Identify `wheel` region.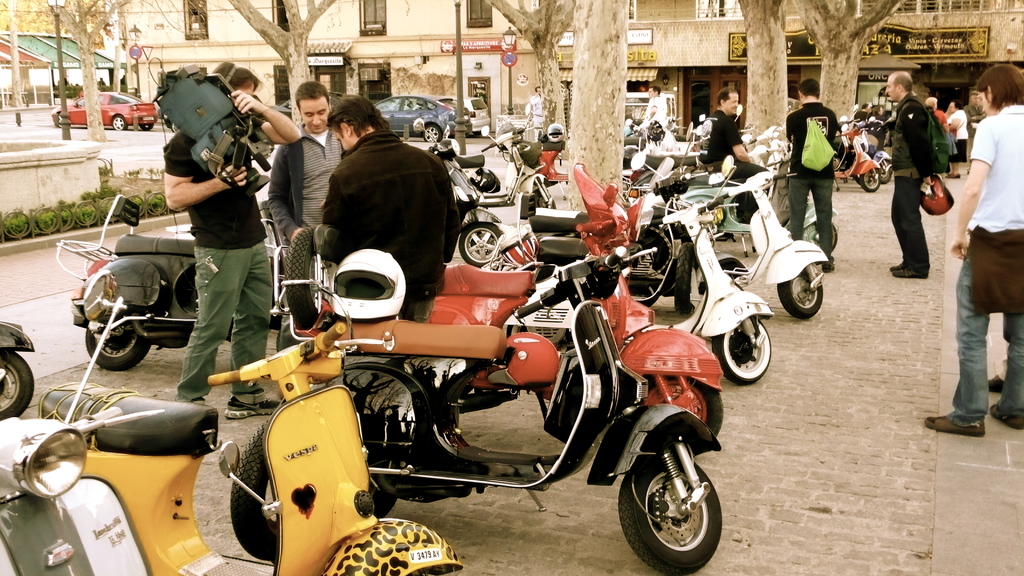
Region: select_region(536, 189, 556, 208).
